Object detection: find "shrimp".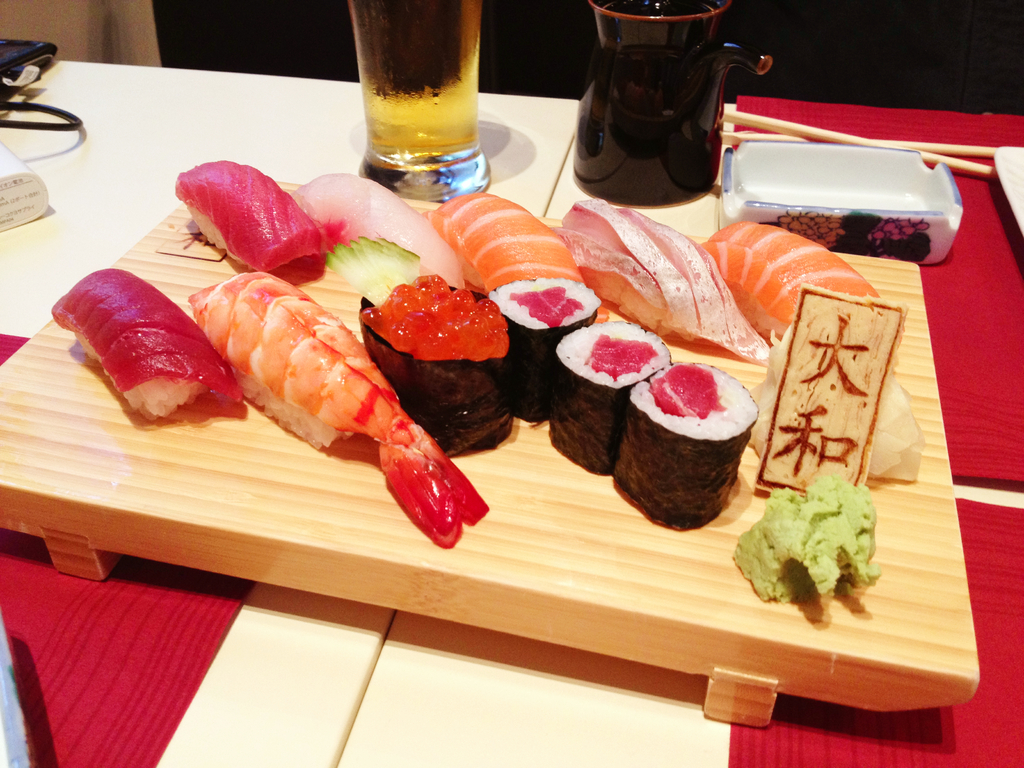
left=186, top=273, right=488, bottom=542.
